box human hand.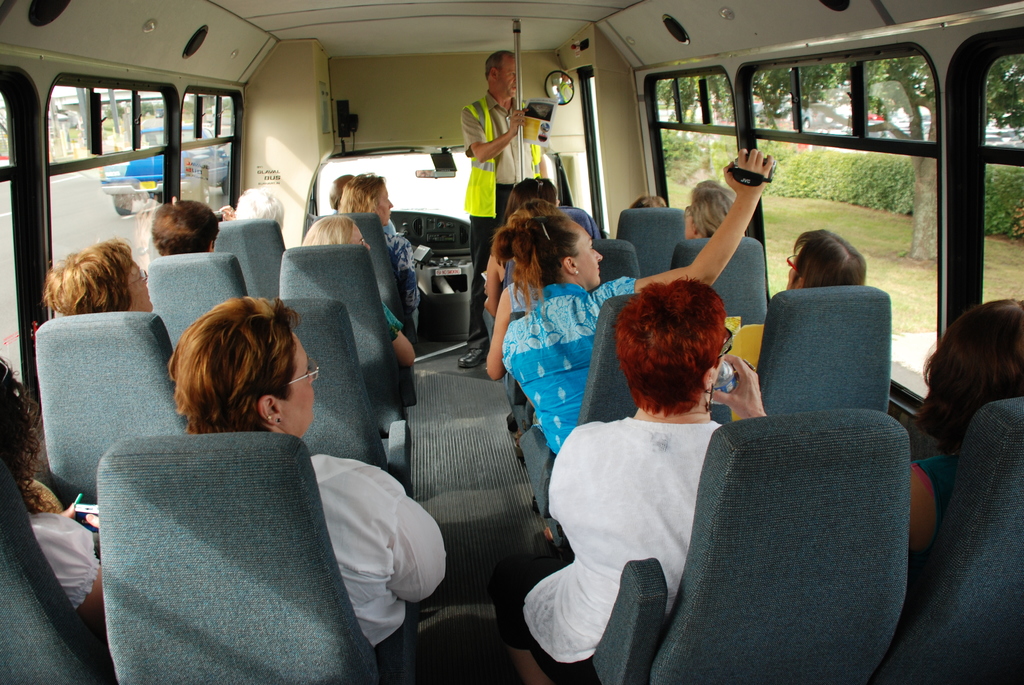
[left=723, top=149, right=774, bottom=198].
